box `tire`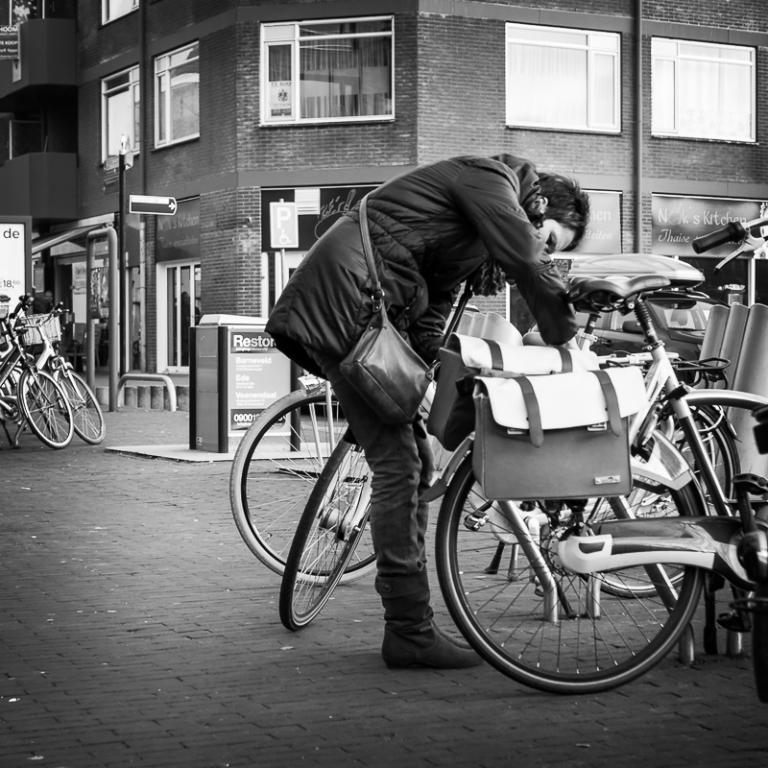
x1=27, y1=365, x2=80, y2=452
